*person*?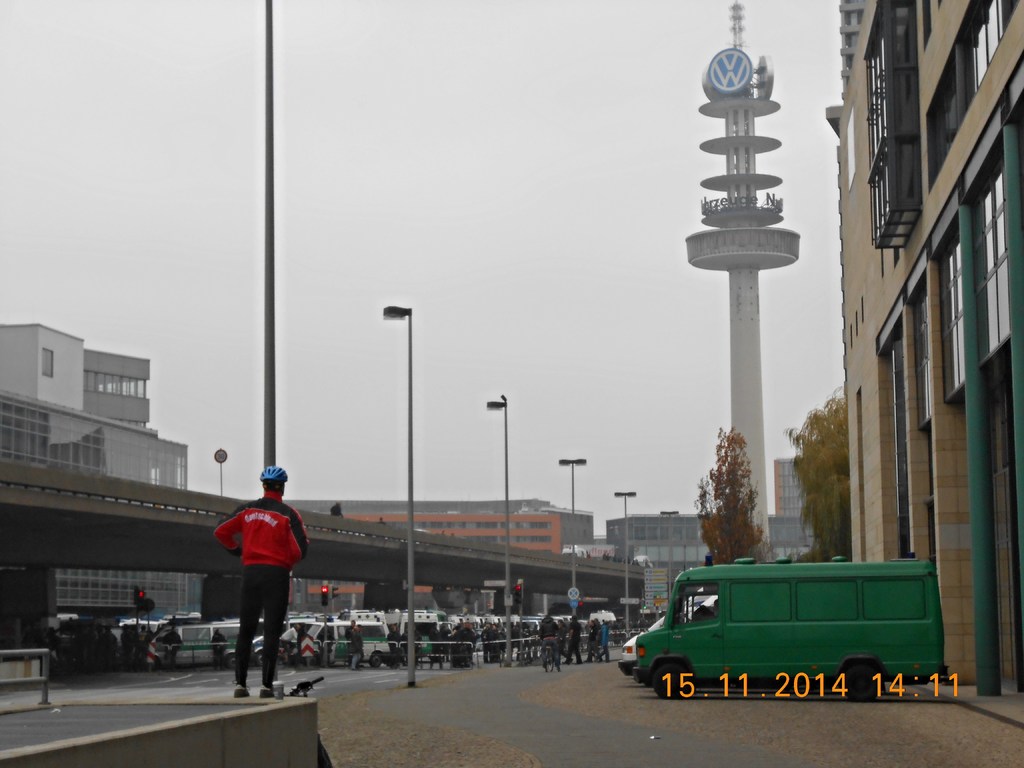
BBox(346, 621, 365, 672)
